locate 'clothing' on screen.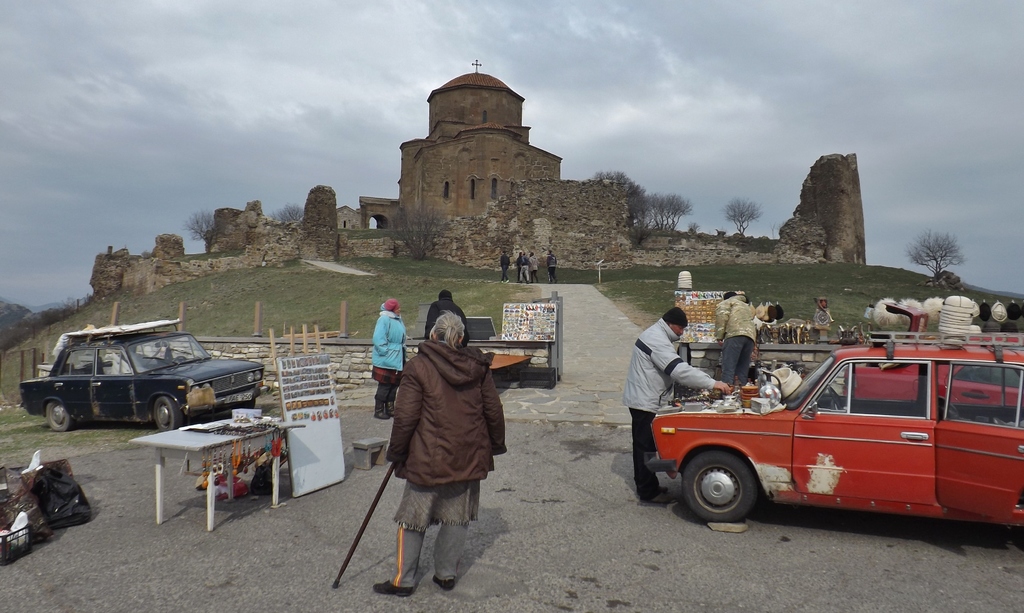
On screen at <box>623,318,716,500</box>.
